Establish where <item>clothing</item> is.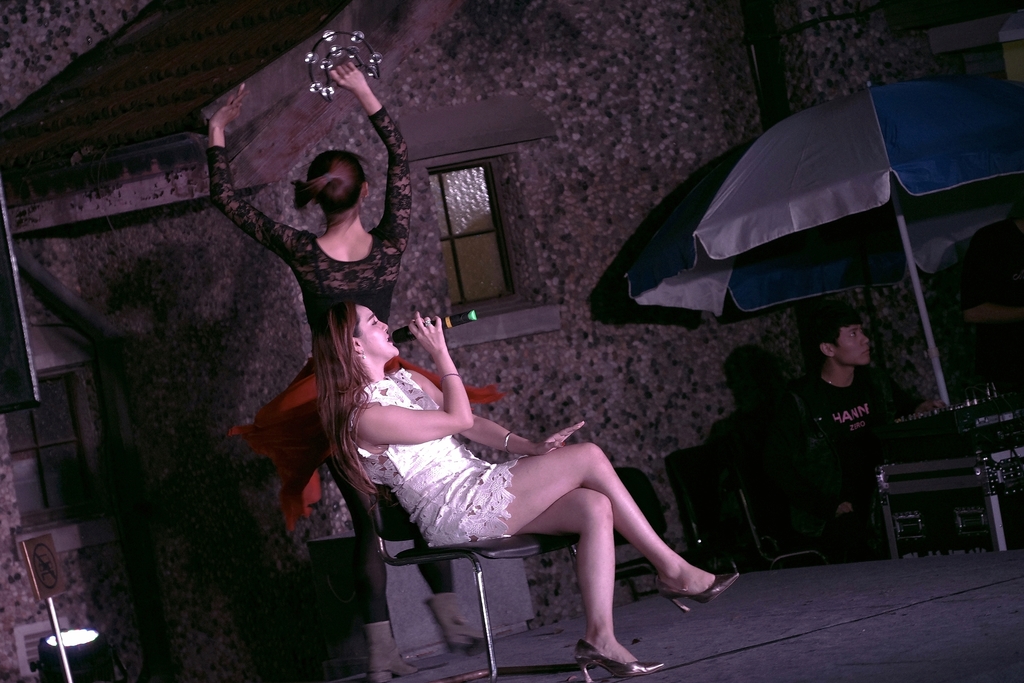
Established at bbox(242, 106, 509, 621).
